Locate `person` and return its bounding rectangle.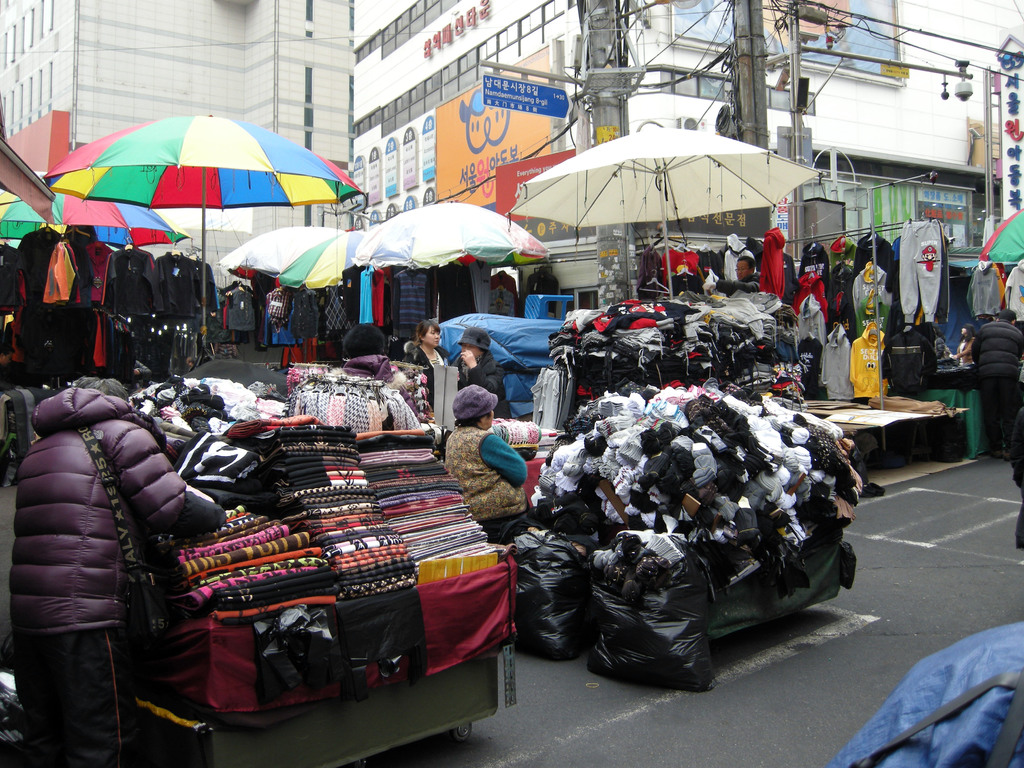
948,326,974,371.
